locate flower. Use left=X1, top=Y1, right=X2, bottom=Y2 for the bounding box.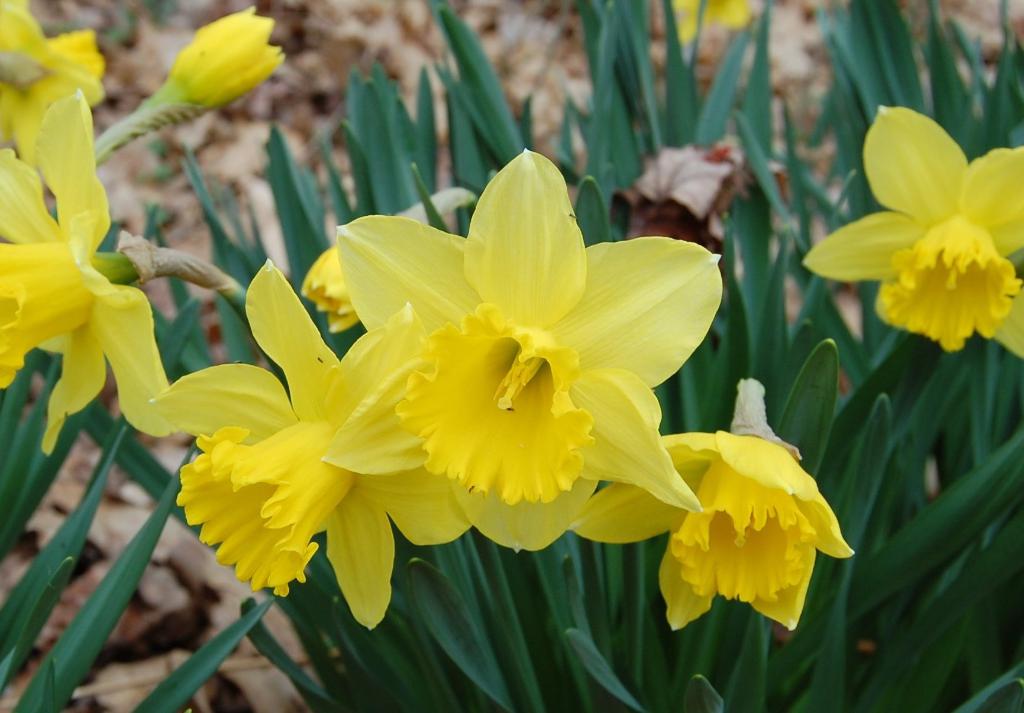
left=643, top=393, right=874, bottom=665.
